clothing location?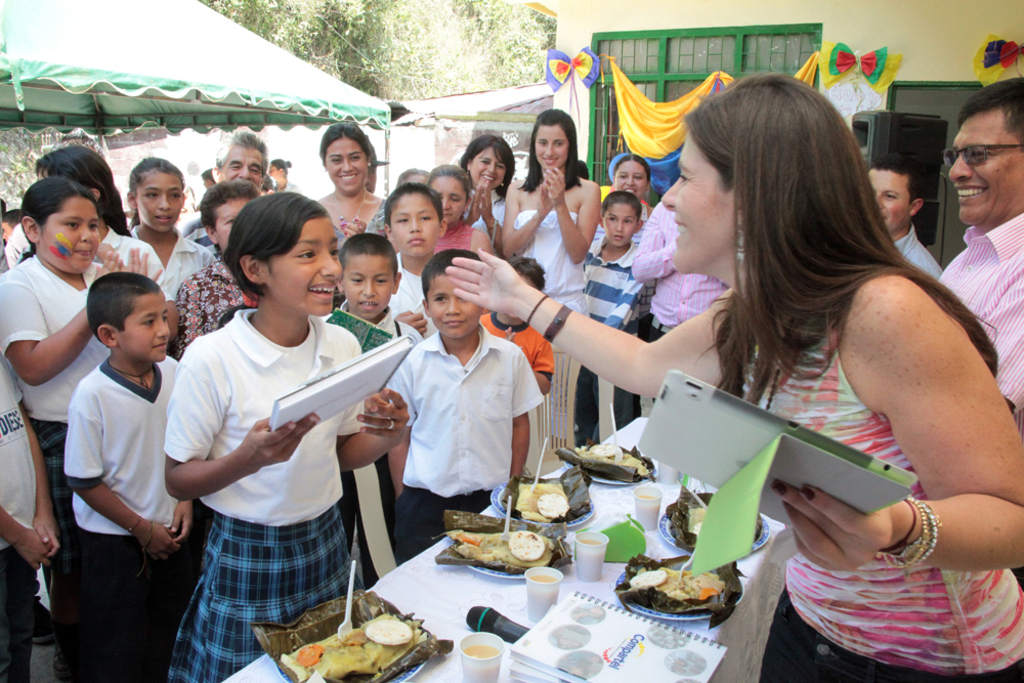
156/268/369/655
